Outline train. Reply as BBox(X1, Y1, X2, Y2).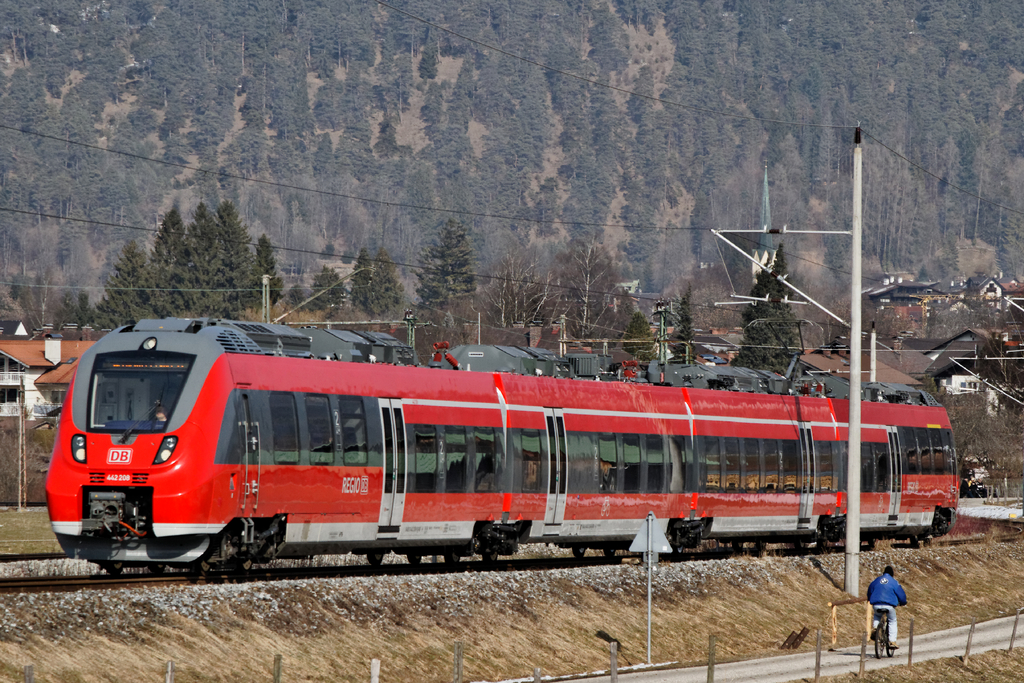
BBox(45, 322, 948, 593).
